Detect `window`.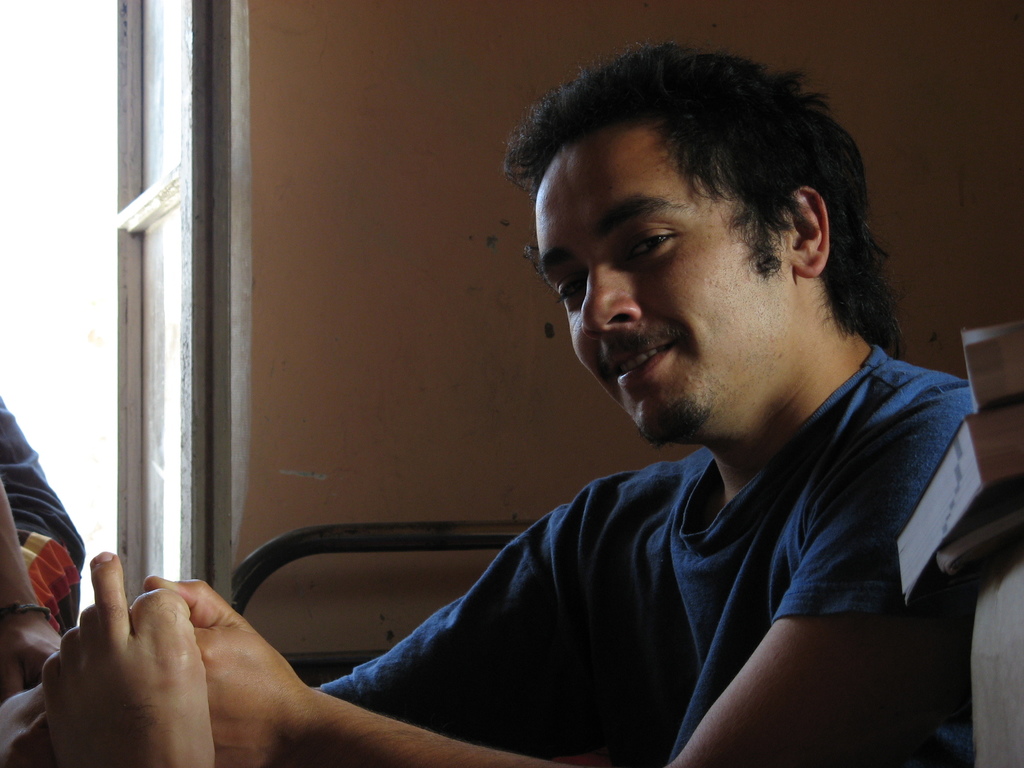
Detected at [left=0, top=0, right=220, bottom=623].
